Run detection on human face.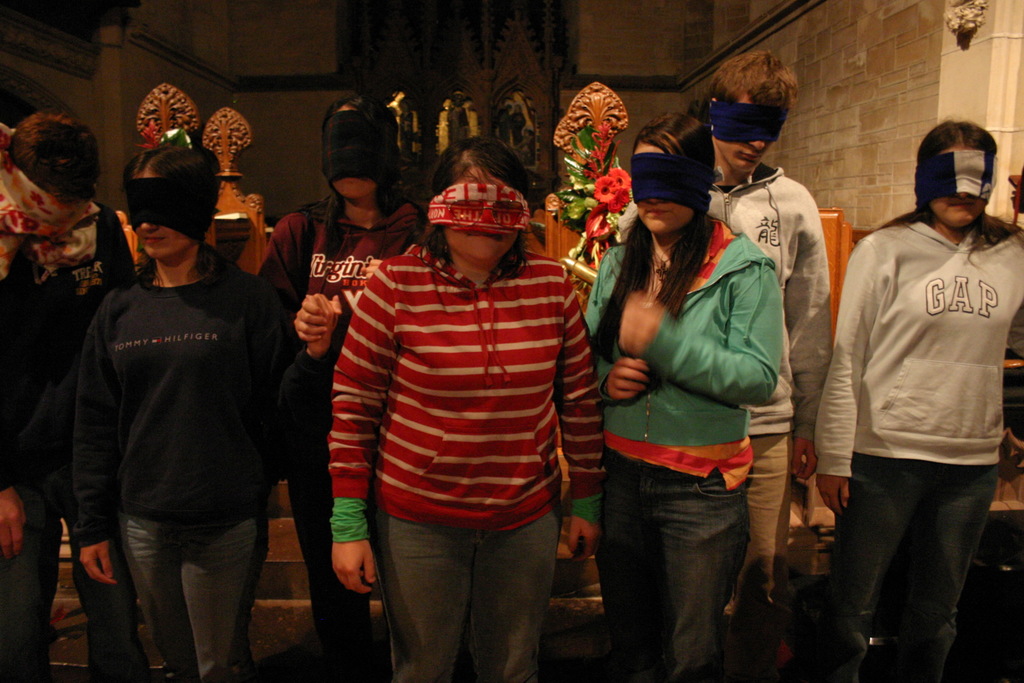
Result: box(919, 147, 998, 225).
